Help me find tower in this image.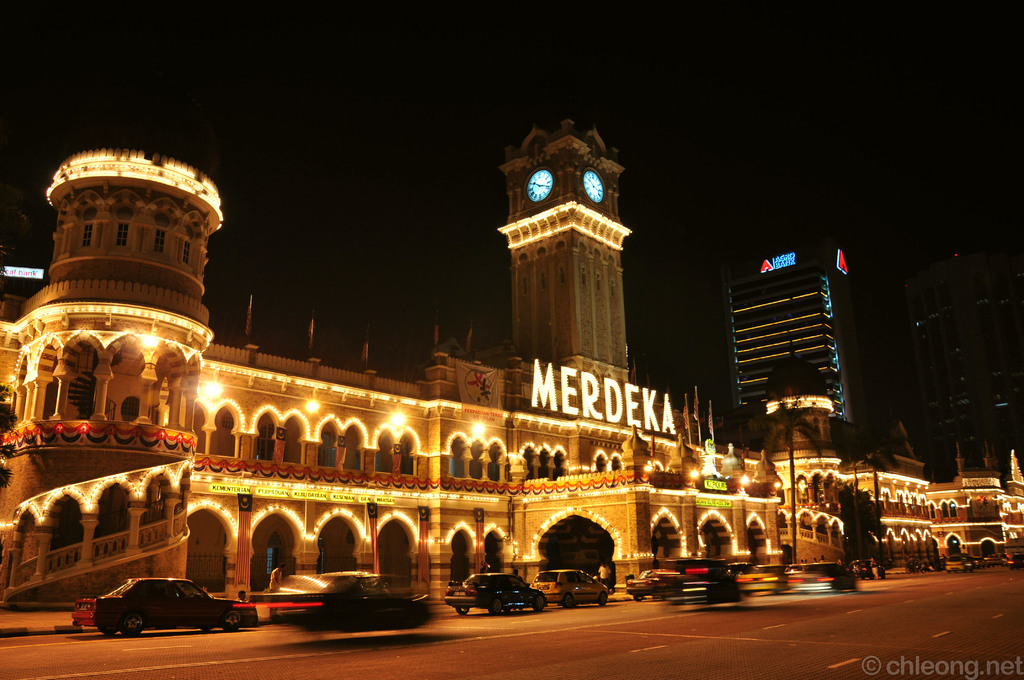
Found it: rect(498, 113, 625, 370).
